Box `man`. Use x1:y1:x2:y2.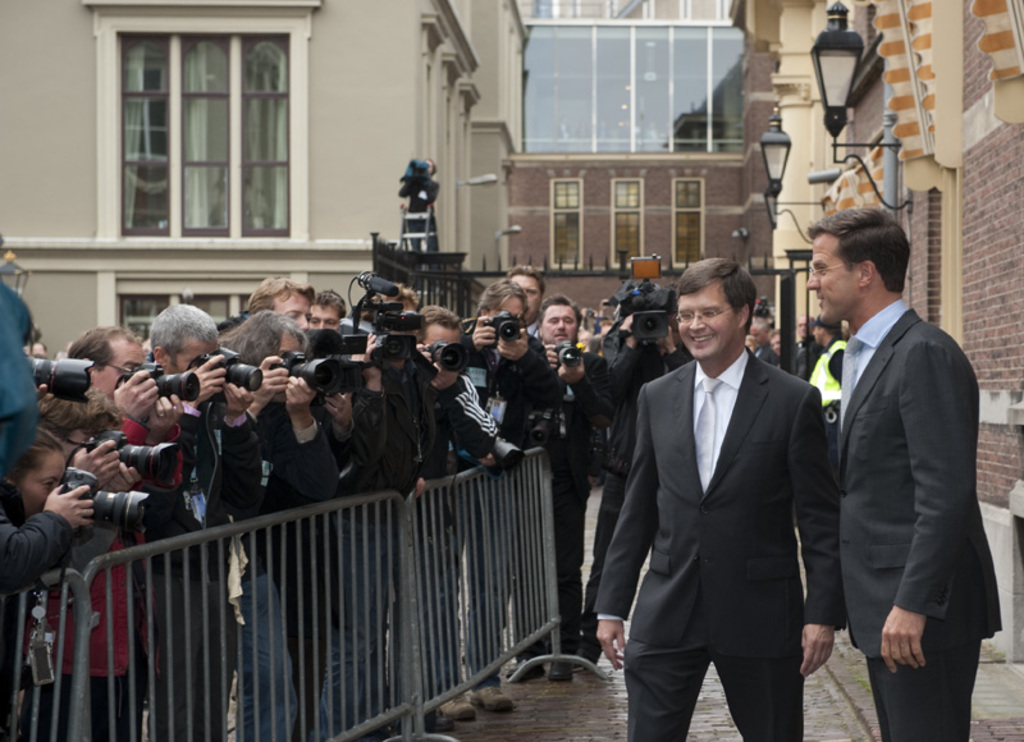
594:249:847:741.
